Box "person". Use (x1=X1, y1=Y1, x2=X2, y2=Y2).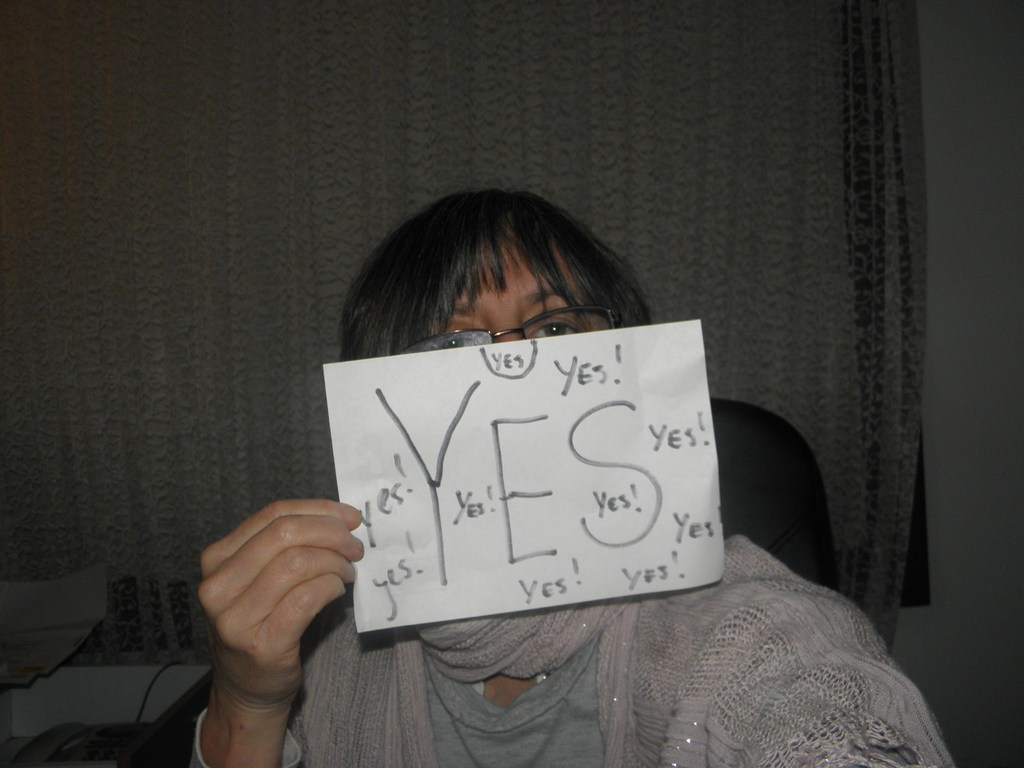
(x1=179, y1=188, x2=959, y2=767).
